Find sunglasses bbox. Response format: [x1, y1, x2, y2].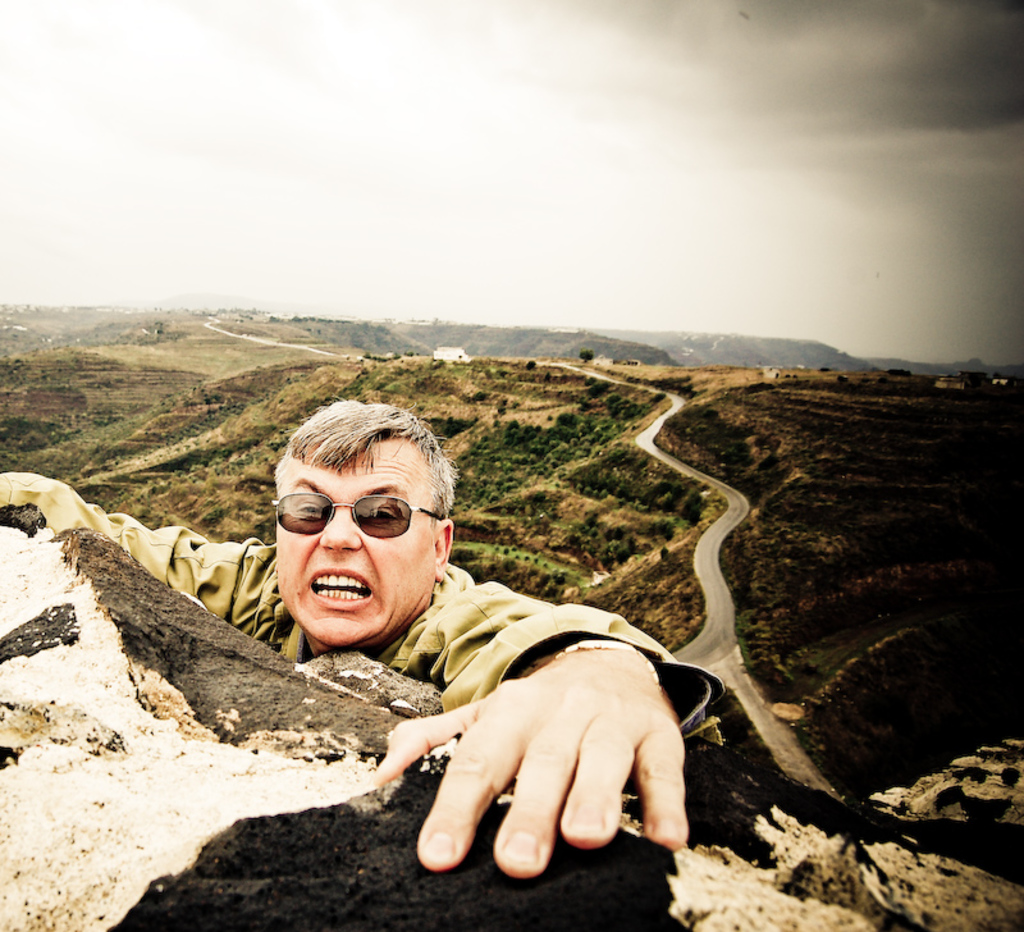
[273, 489, 445, 538].
